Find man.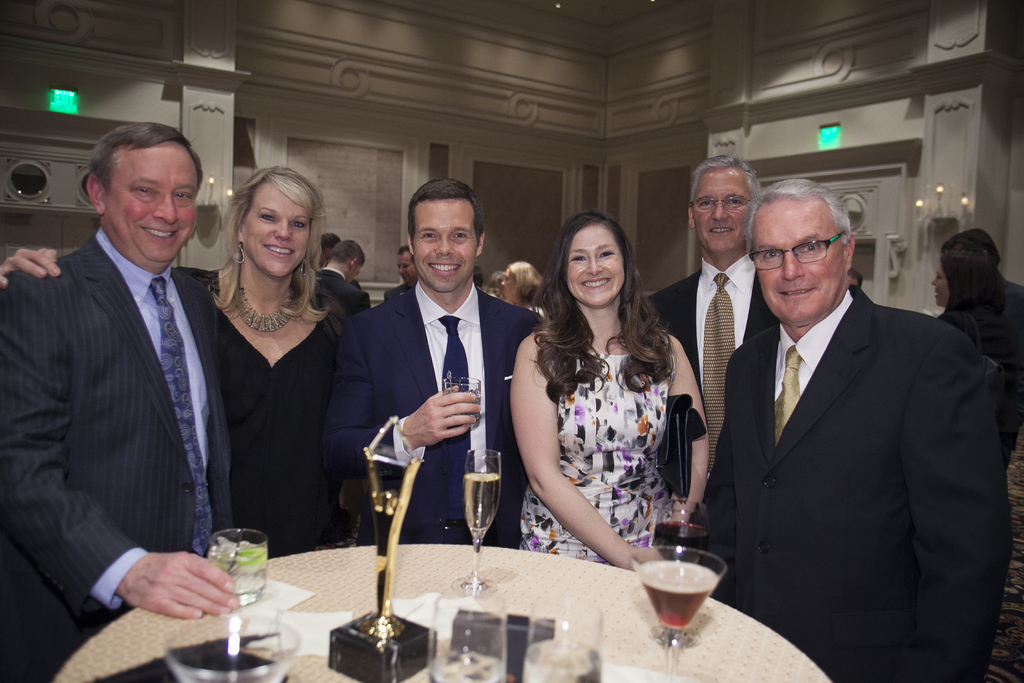
{"x1": 703, "y1": 180, "x2": 999, "y2": 682}.
